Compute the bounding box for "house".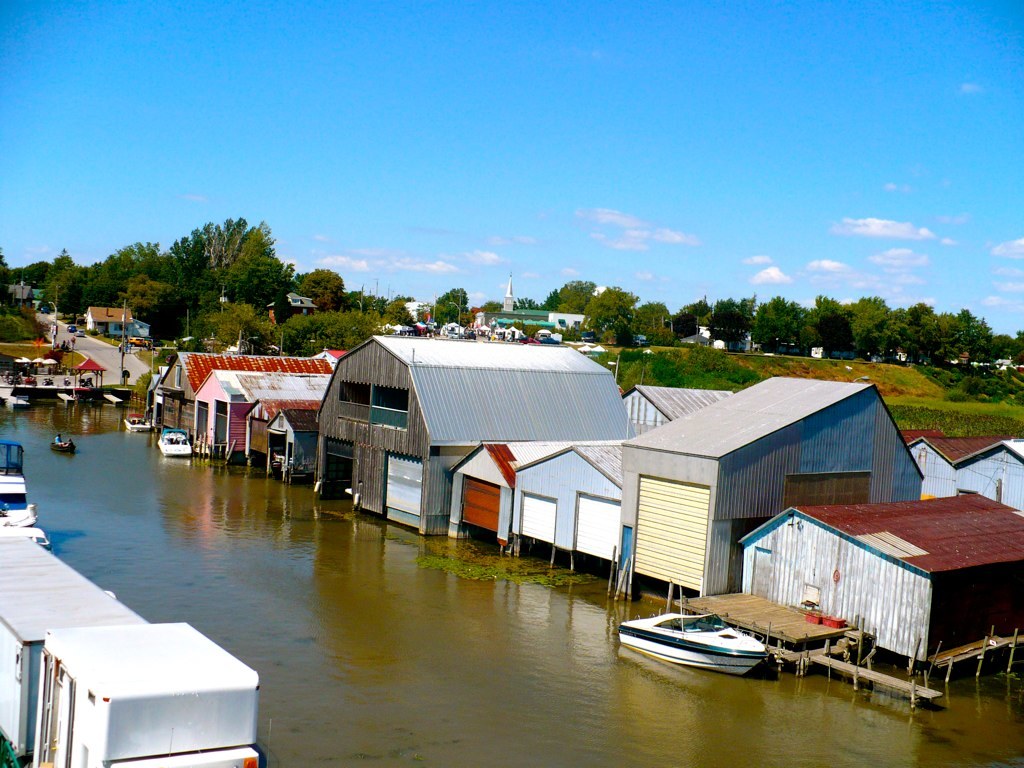
x1=622 y1=377 x2=732 y2=428.
